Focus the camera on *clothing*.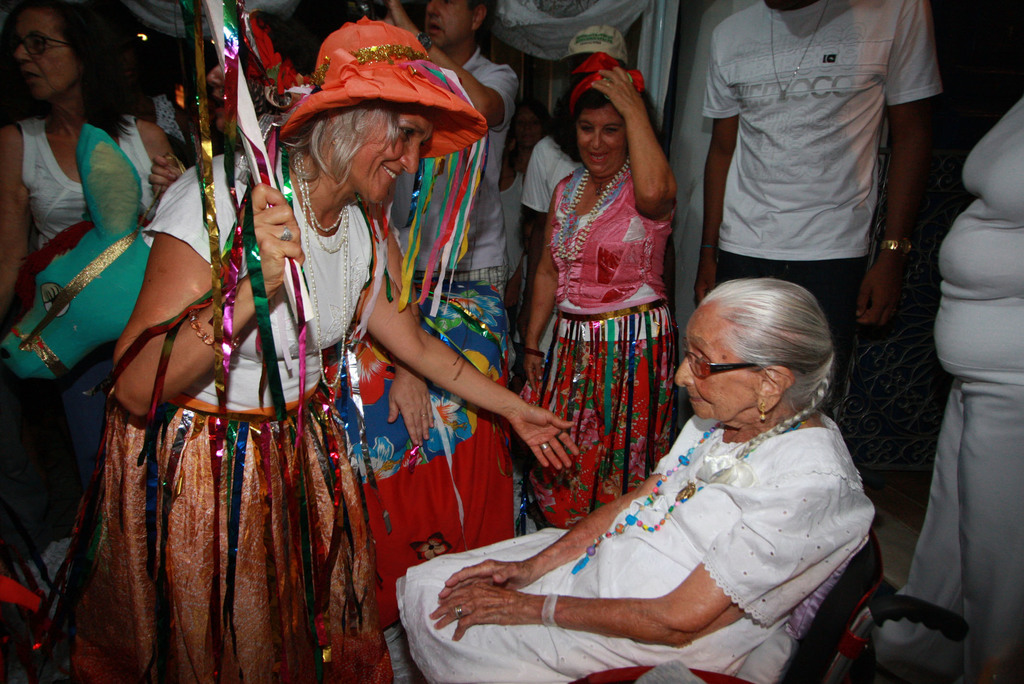
Focus region: Rect(143, 94, 190, 156).
